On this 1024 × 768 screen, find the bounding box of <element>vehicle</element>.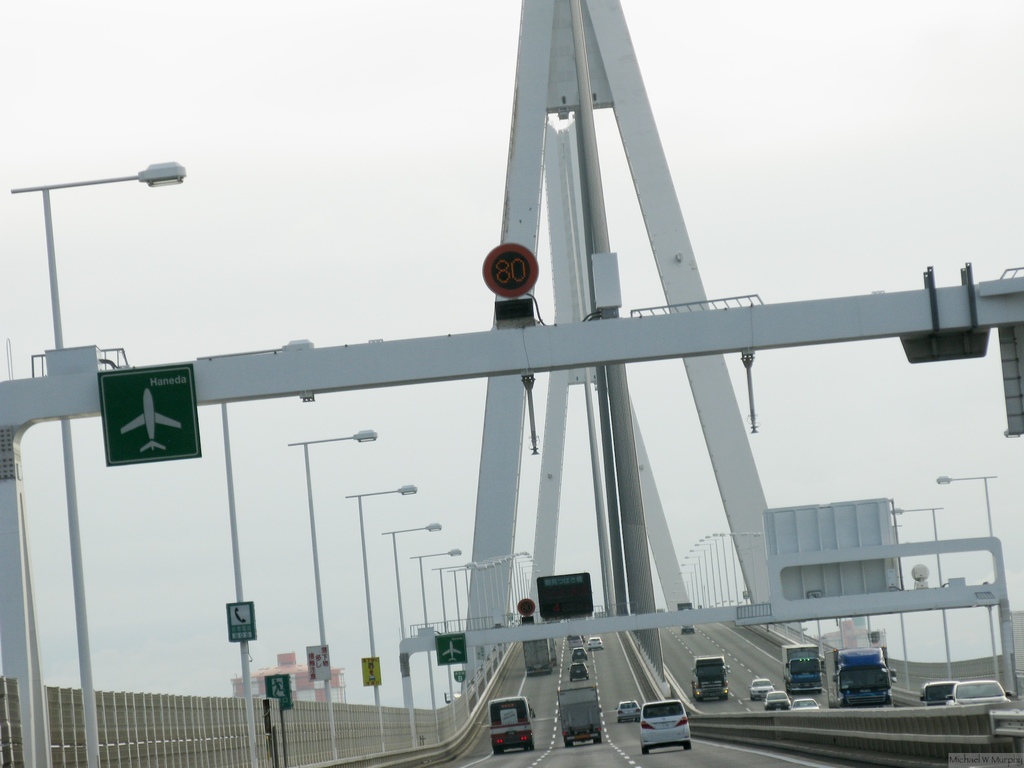
Bounding box: 488/693/535/751.
